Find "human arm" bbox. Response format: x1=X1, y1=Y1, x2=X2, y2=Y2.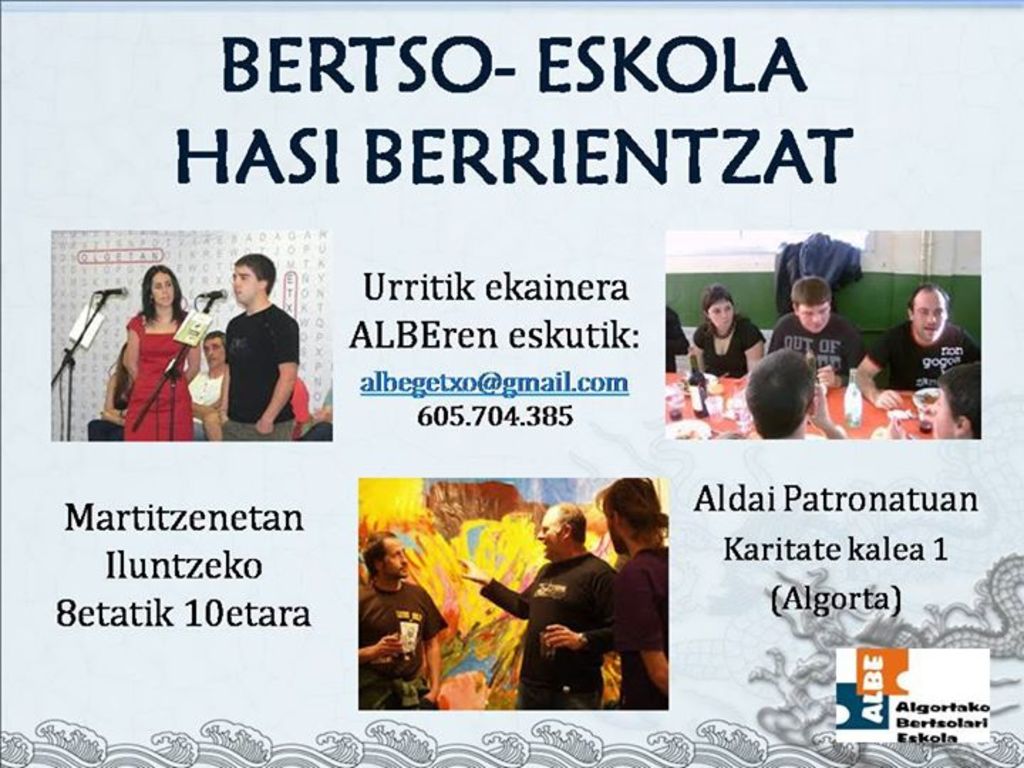
x1=122, y1=319, x2=137, y2=384.
